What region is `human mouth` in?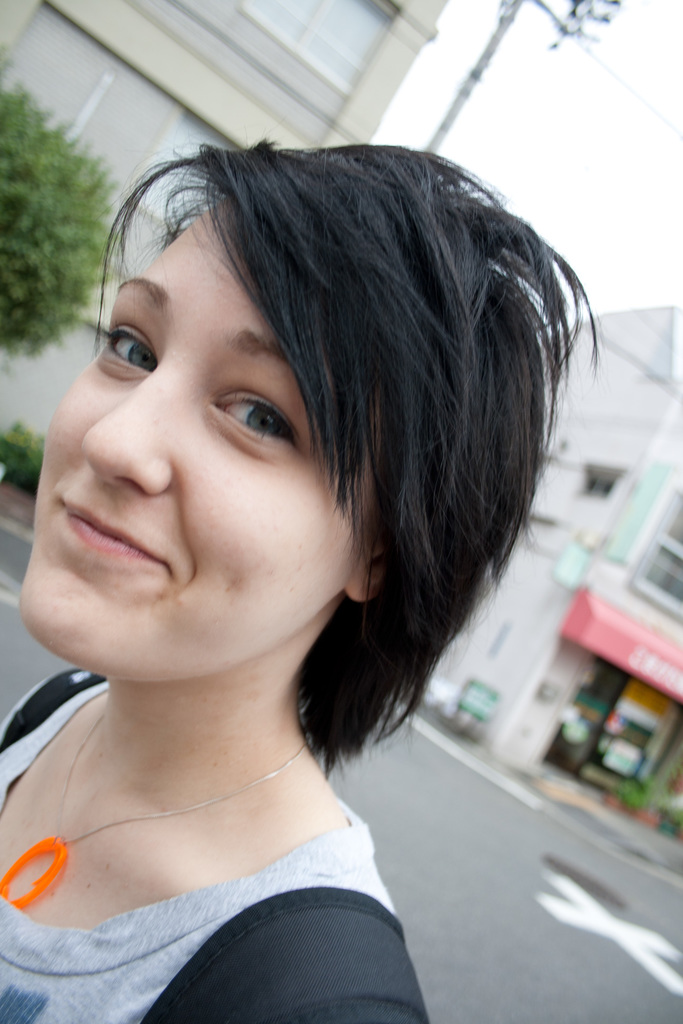
x1=56, y1=500, x2=167, y2=564.
